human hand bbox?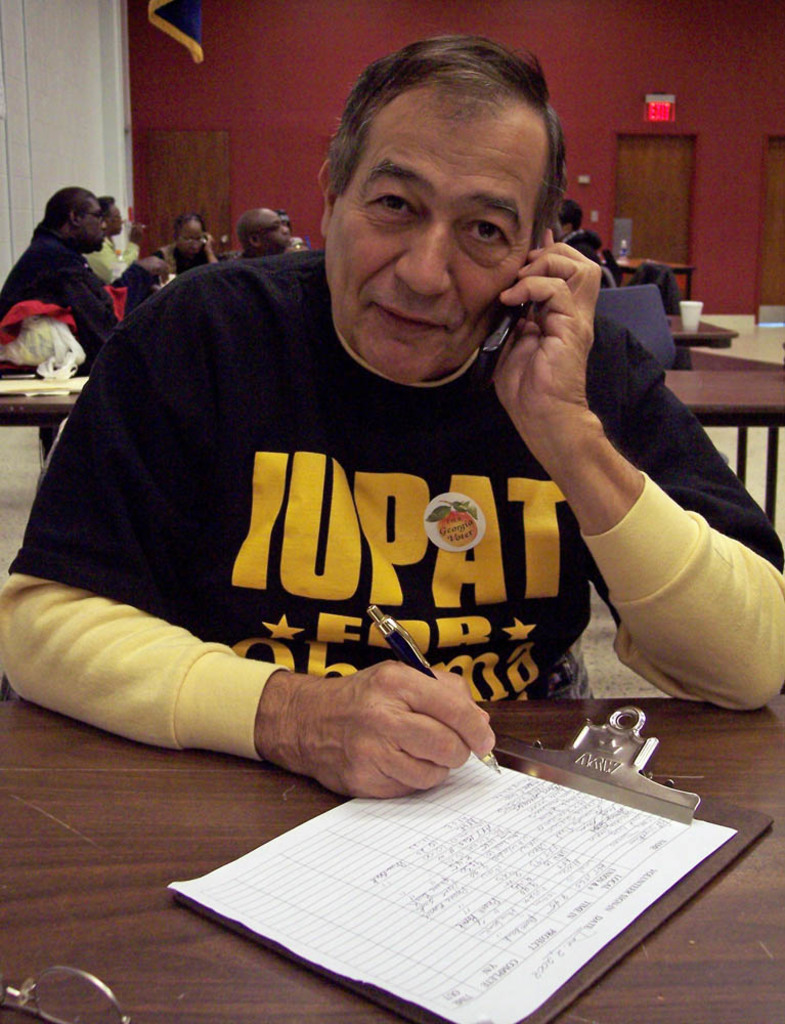
201/231/213/256
